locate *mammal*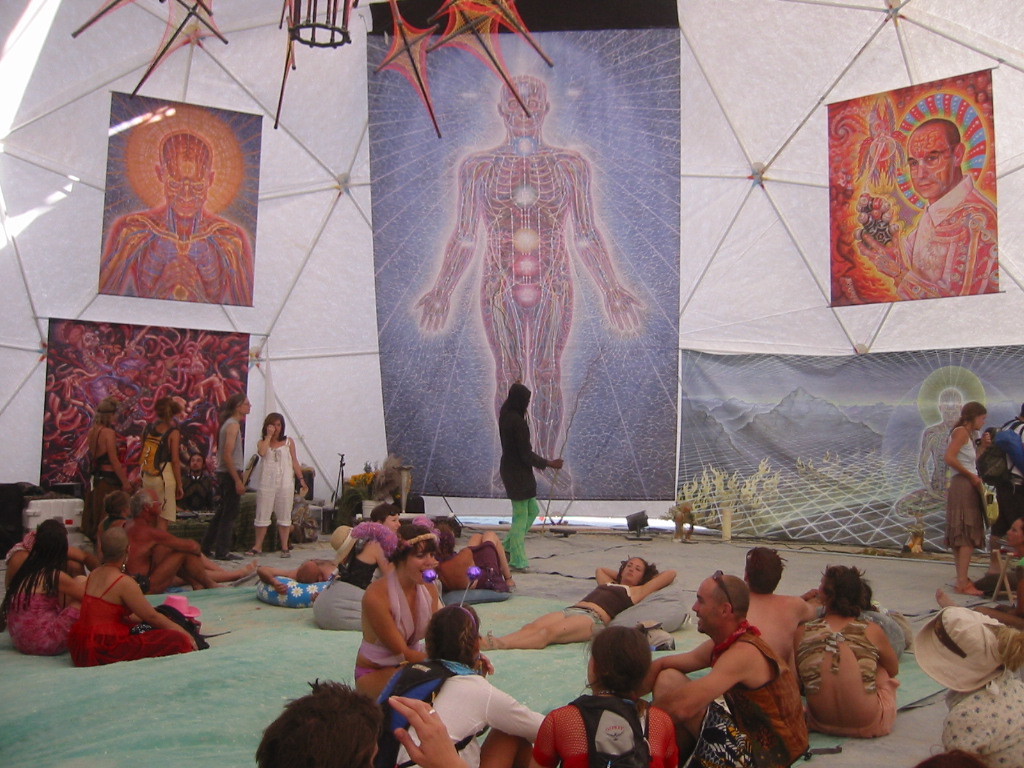
box=[530, 626, 680, 767]
